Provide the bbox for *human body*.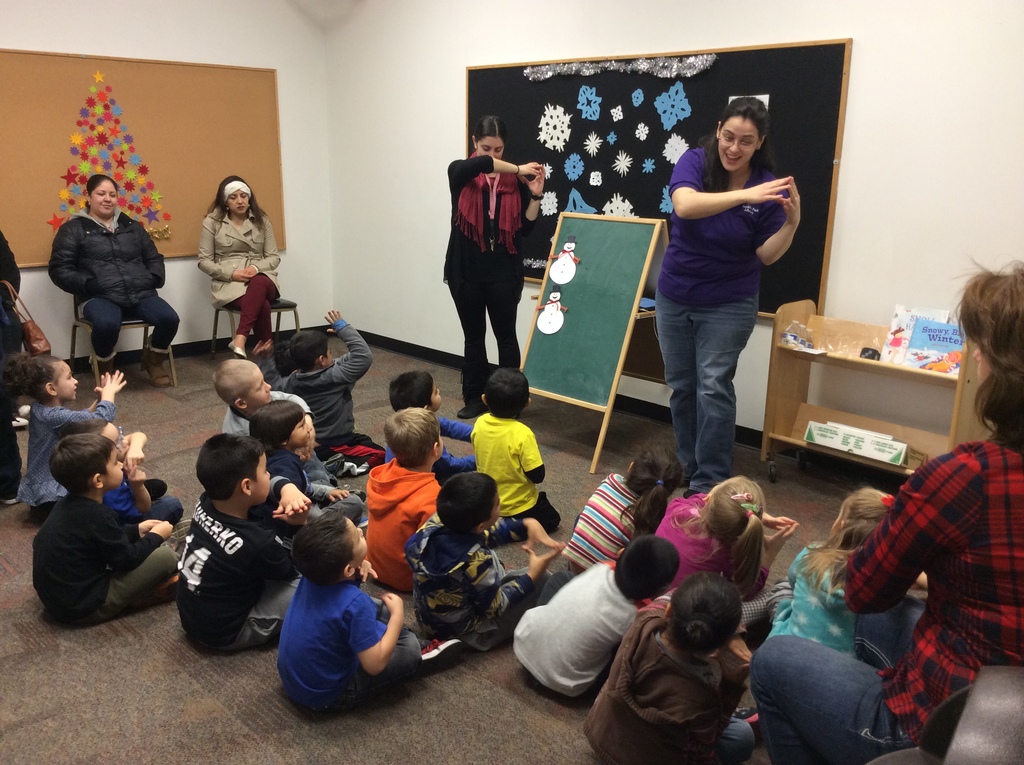
<region>763, 542, 857, 658</region>.
